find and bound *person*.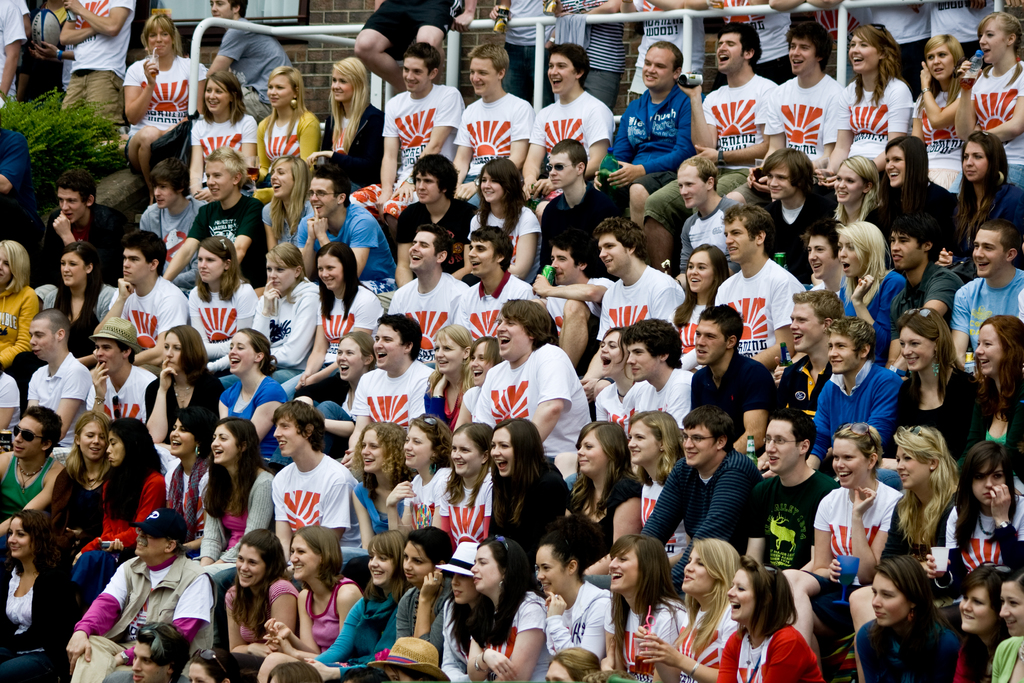
Bound: [641, 403, 780, 554].
